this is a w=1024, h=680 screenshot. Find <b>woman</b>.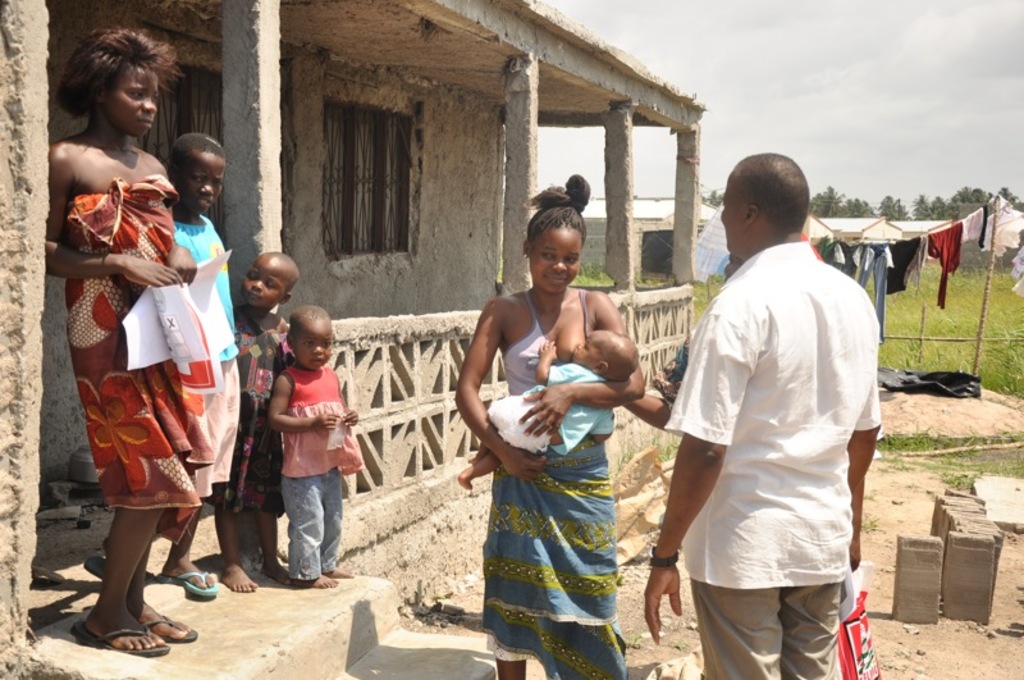
Bounding box: BBox(45, 59, 238, 627).
